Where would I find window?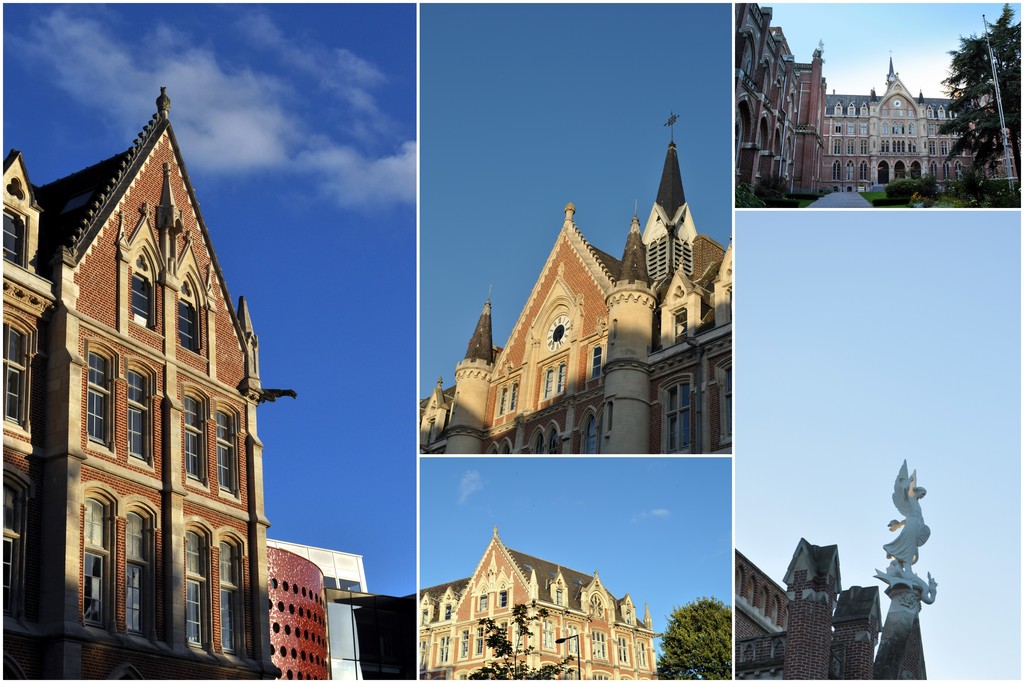
At 123/363/148/462.
